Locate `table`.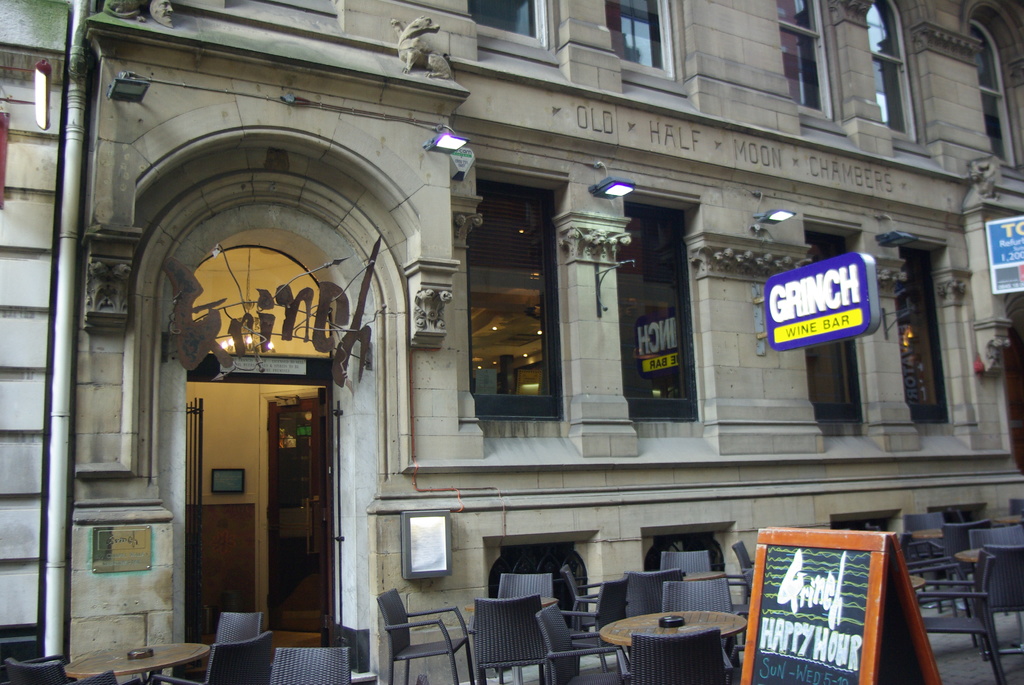
Bounding box: Rect(680, 569, 723, 581).
